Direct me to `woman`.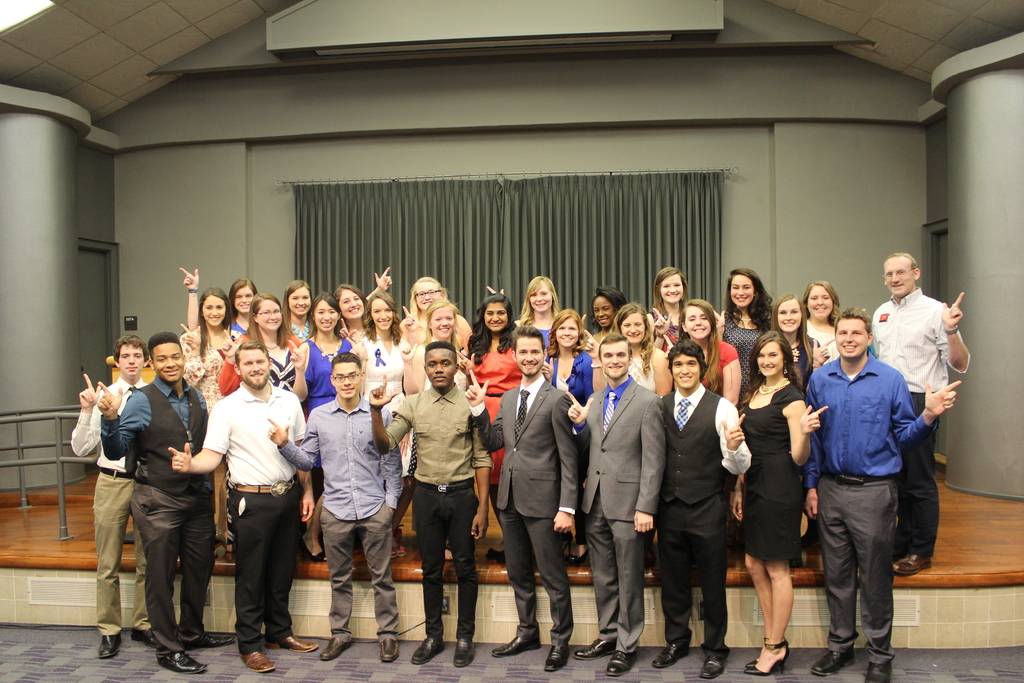
Direction: <box>737,324,834,682</box>.
